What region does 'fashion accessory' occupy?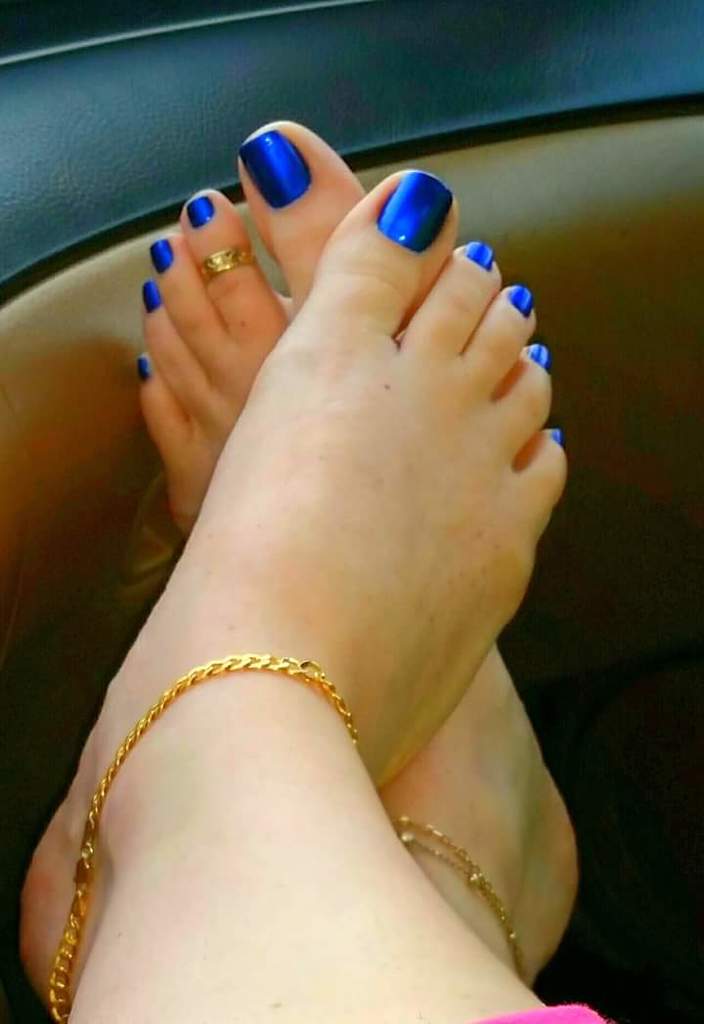
l=47, t=653, r=364, b=1023.
